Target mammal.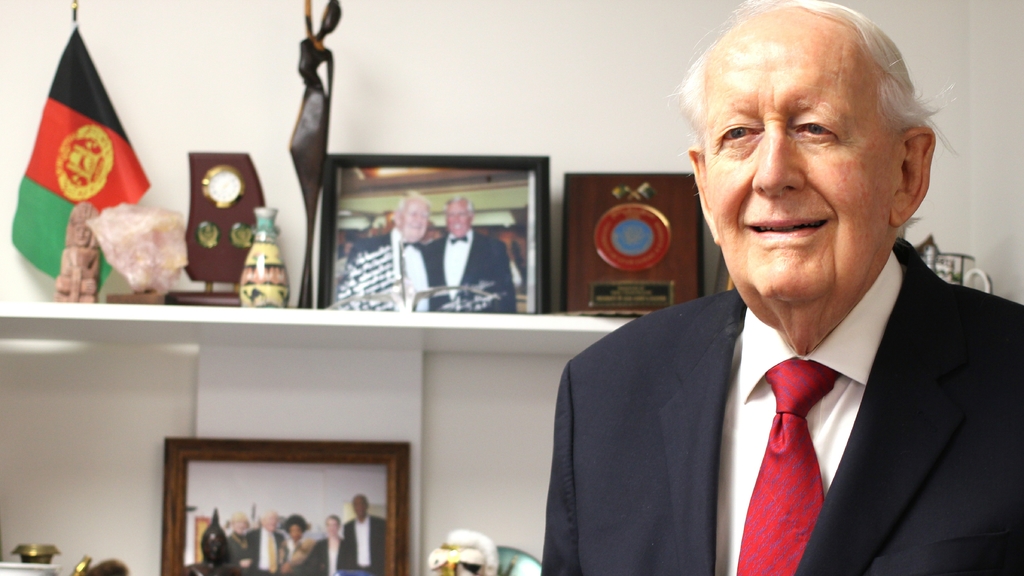
Target region: [left=250, top=509, right=285, bottom=573].
